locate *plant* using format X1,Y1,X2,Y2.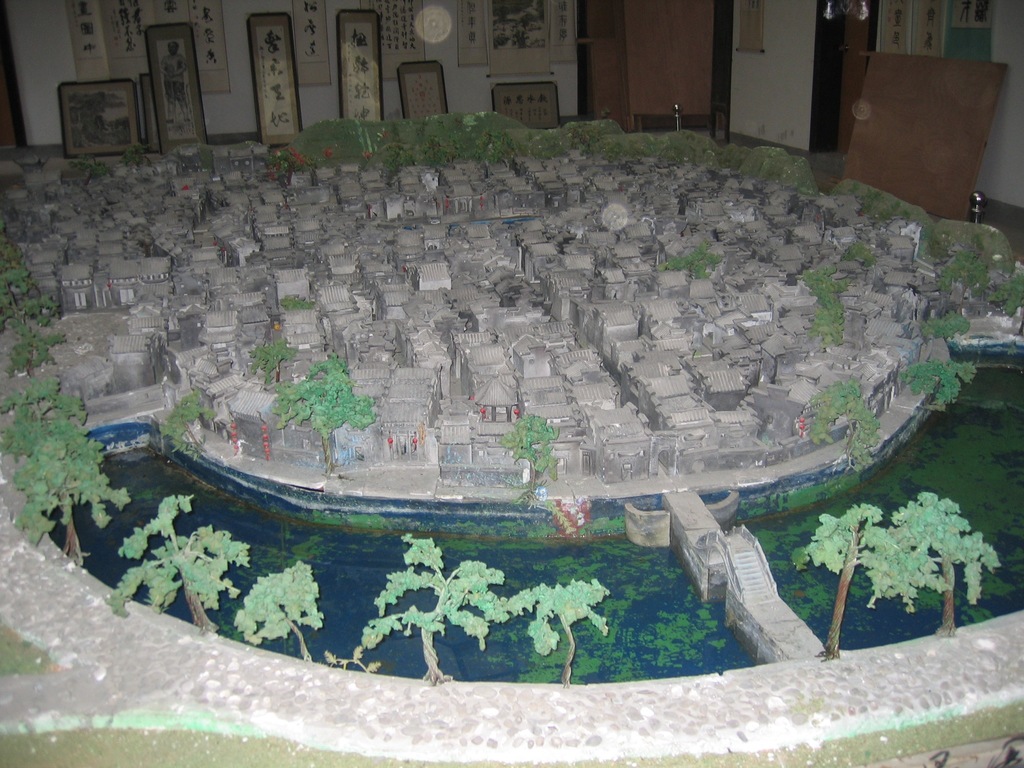
506,402,568,509.
